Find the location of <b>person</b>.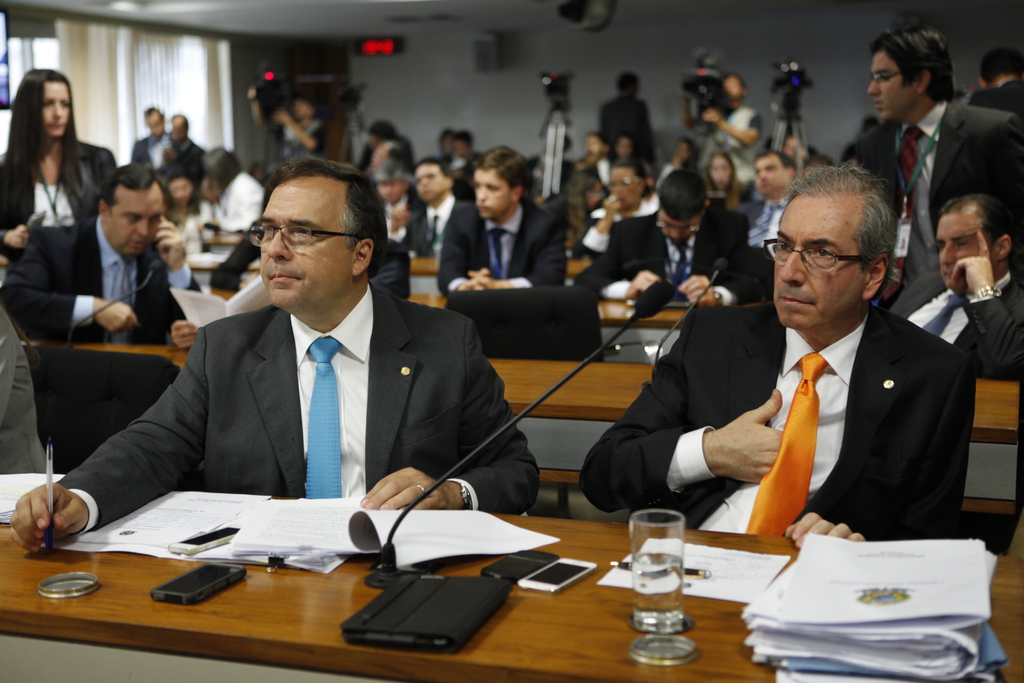
Location: crop(892, 190, 1023, 383).
